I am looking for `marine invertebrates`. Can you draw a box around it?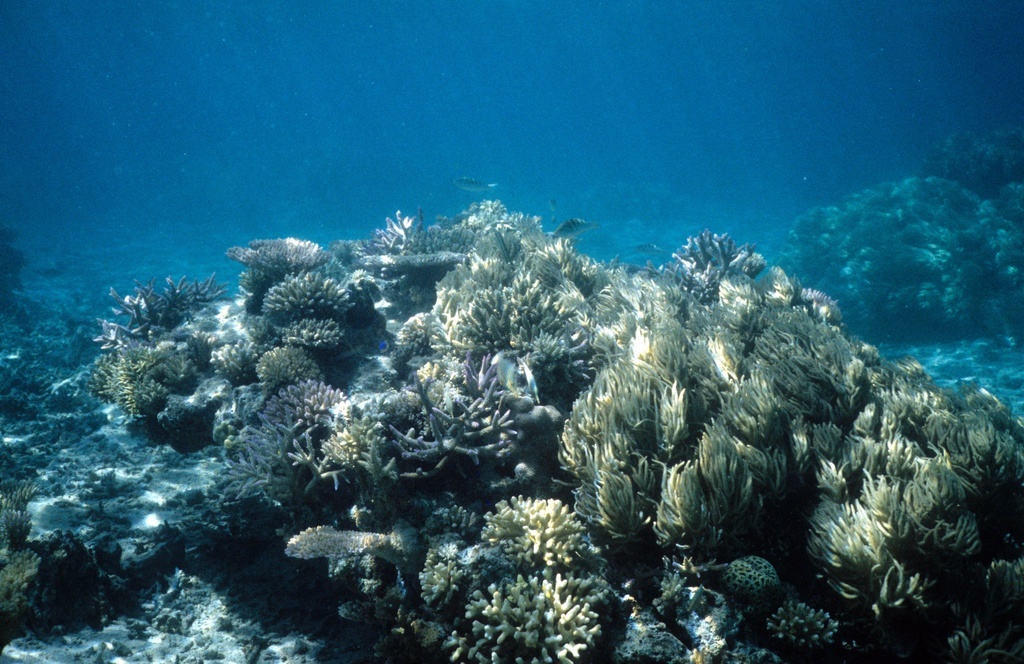
Sure, the bounding box is bbox=(313, 381, 397, 488).
